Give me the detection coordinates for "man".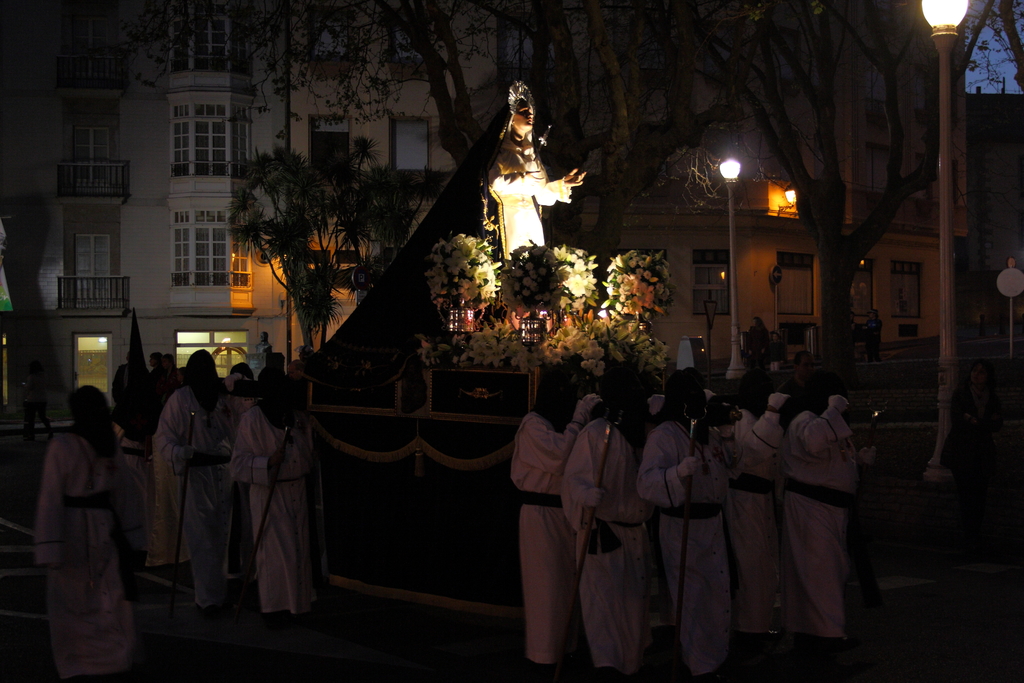
(left=154, top=339, right=245, bottom=586).
